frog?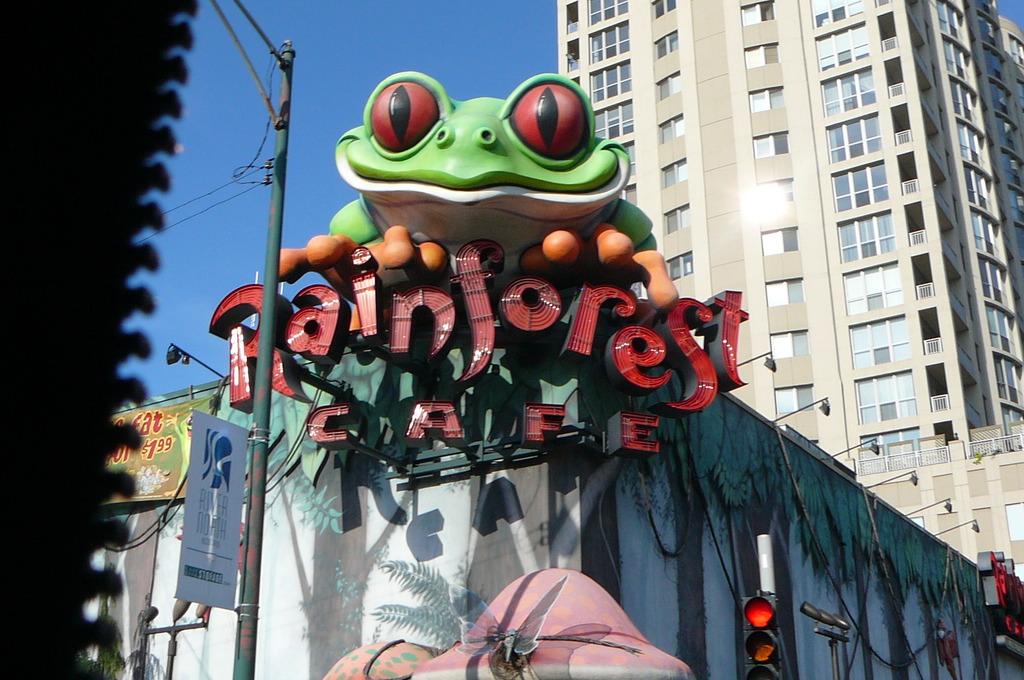
rect(278, 68, 682, 313)
